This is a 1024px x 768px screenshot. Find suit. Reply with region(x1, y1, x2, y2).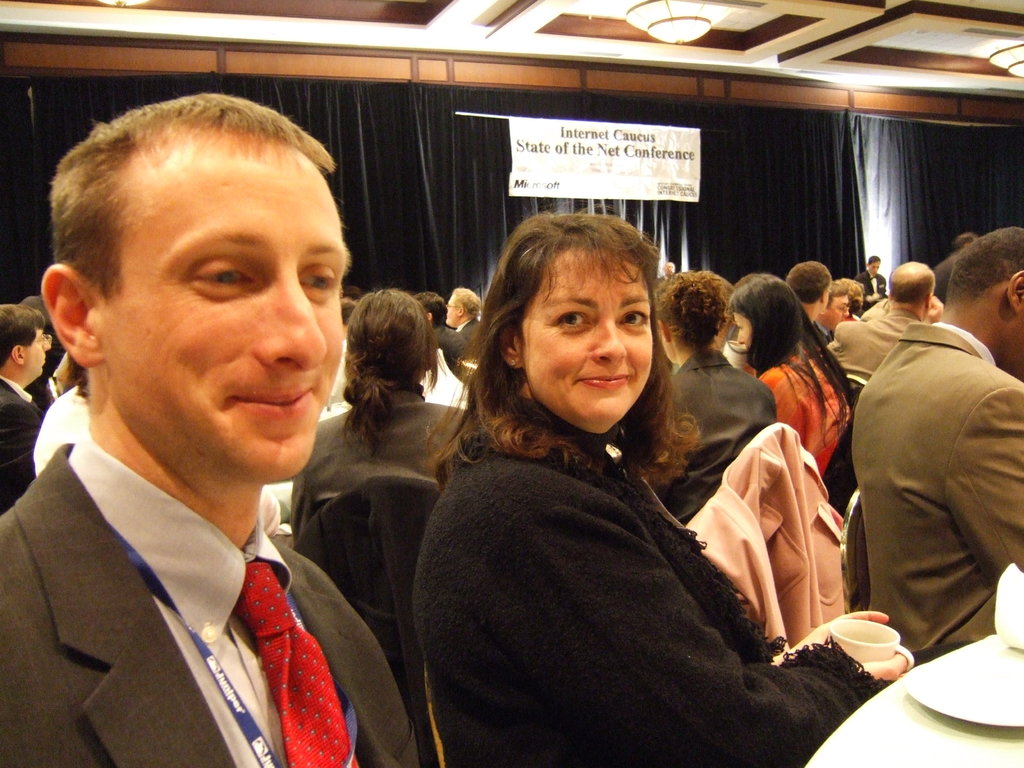
region(0, 378, 40, 478).
